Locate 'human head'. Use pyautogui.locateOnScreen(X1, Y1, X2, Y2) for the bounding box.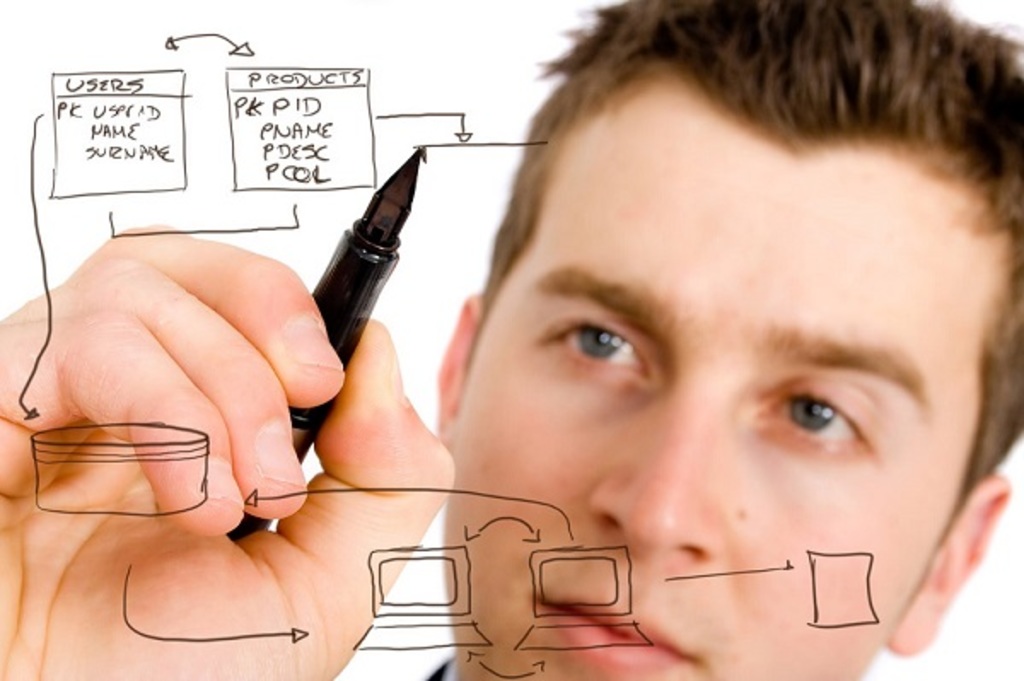
pyautogui.locateOnScreen(437, 0, 1022, 679).
